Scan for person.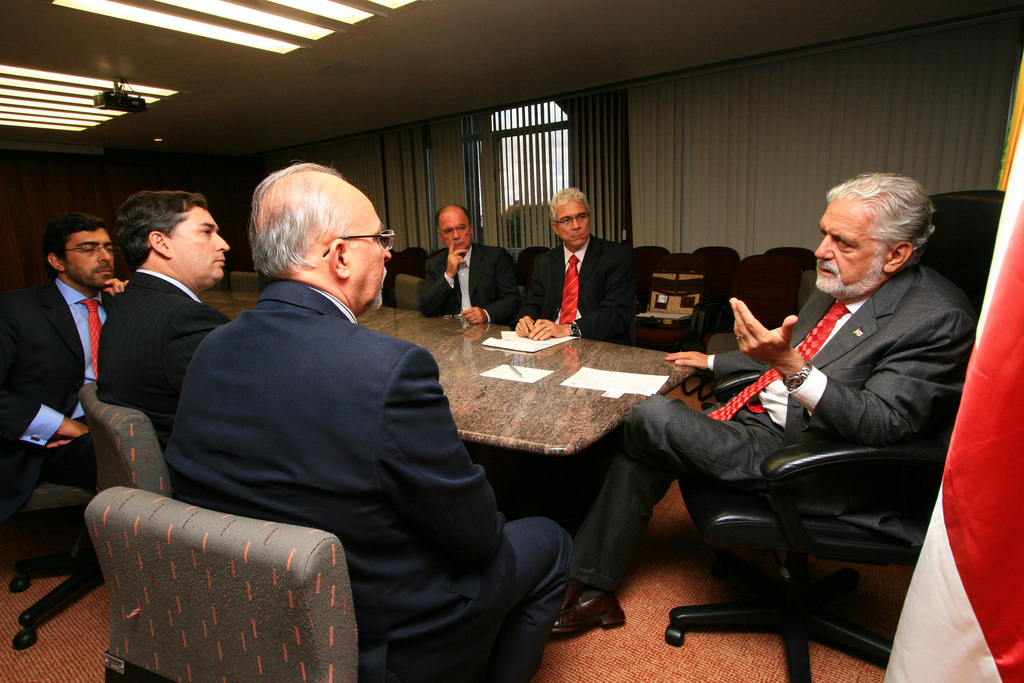
Scan result: 5 211 132 516.
